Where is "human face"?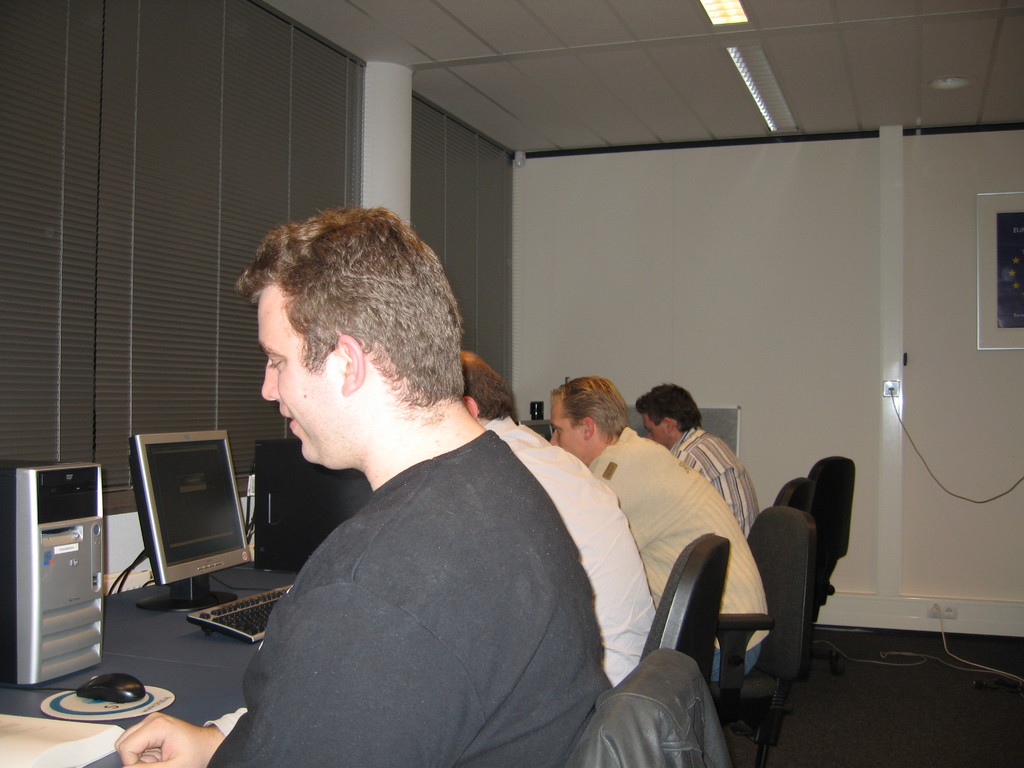
box(259, 284, 338, 467).
